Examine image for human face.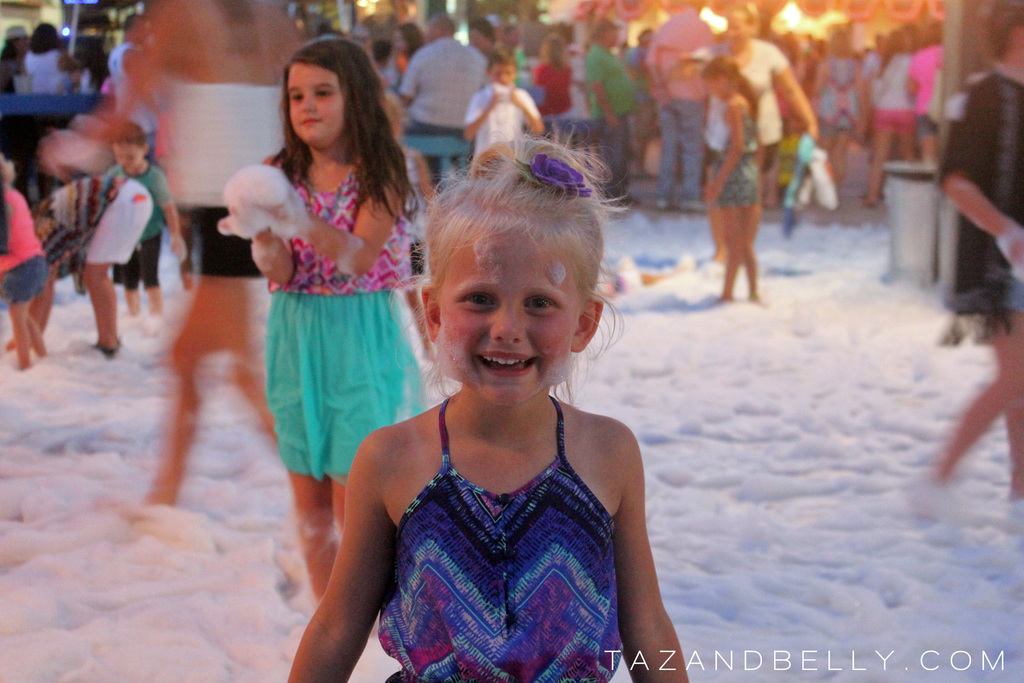
Examination result: bbox=[289, 60, 338, 149].
